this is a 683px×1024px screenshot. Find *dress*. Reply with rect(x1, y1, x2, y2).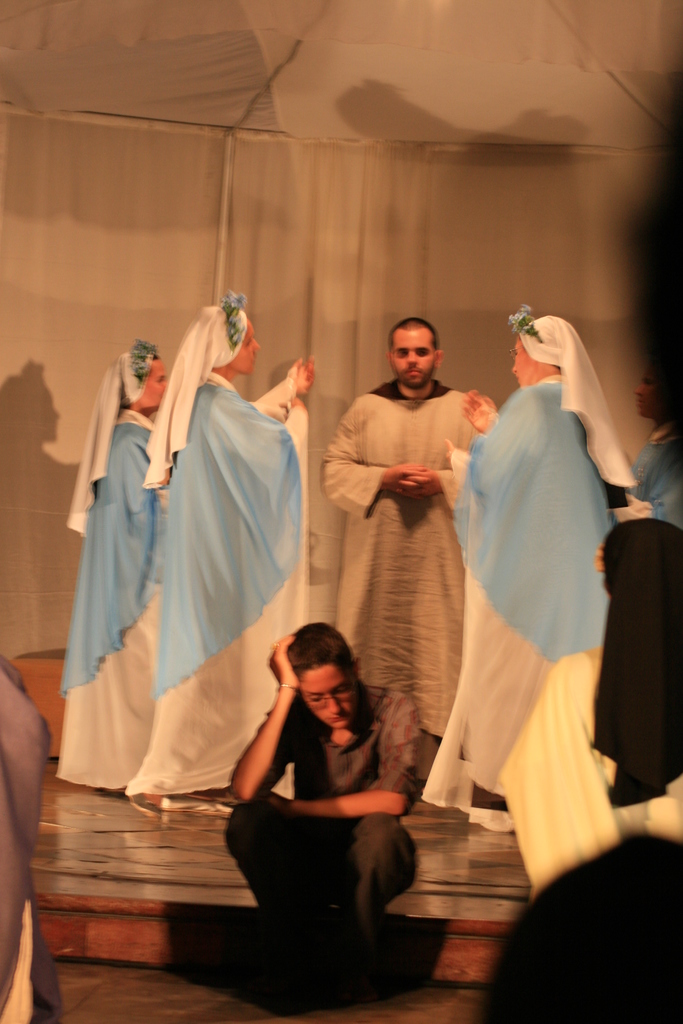
rect(122, 367, 309, 792).
